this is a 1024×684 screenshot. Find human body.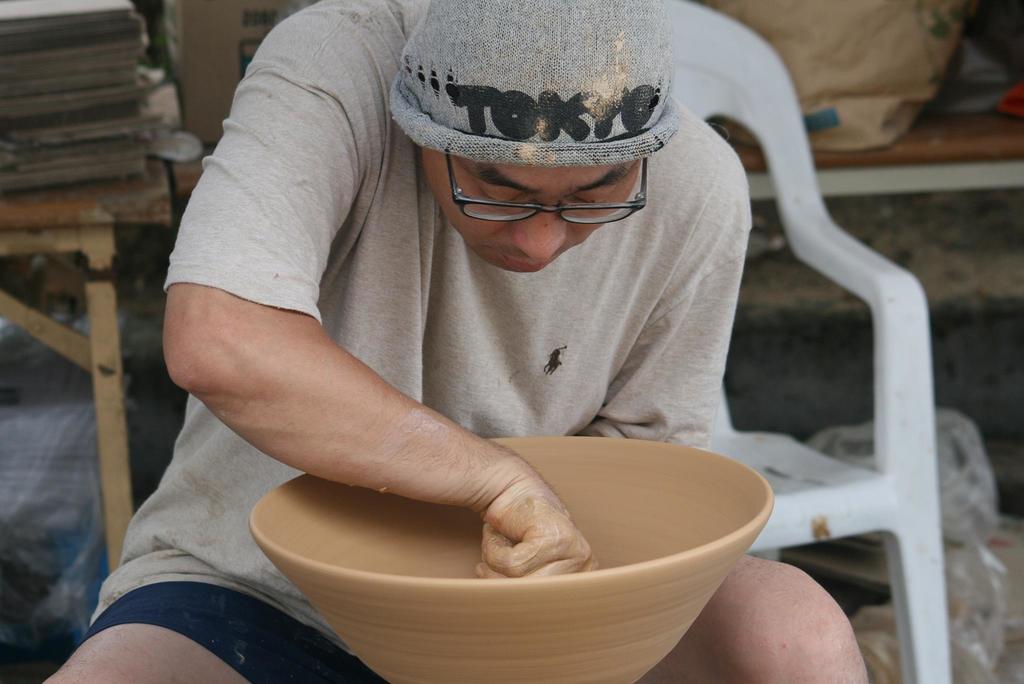
Bounding box: 38 0 867 683.
